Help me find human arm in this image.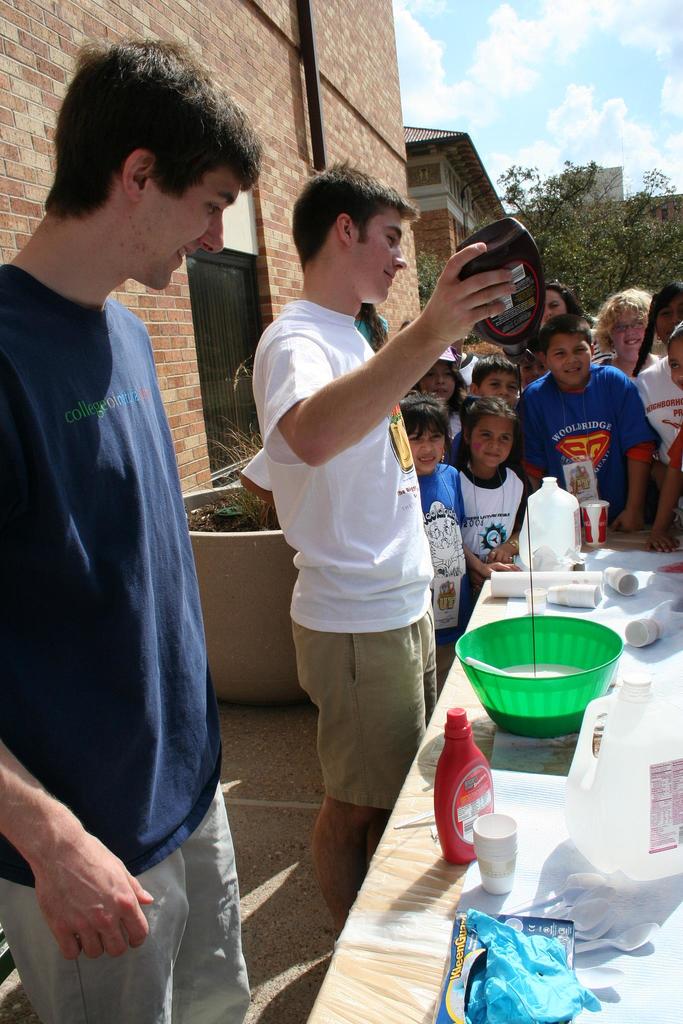
Found it: [644,433,682,548].
